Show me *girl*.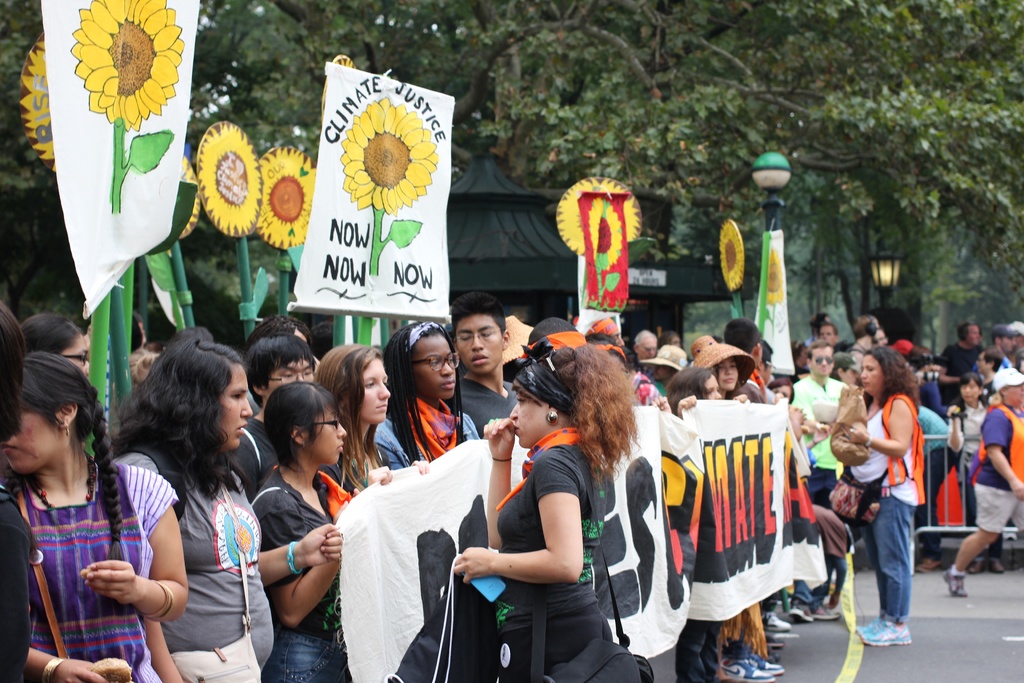
*girl* is here: [0, 352, 185, 682].
